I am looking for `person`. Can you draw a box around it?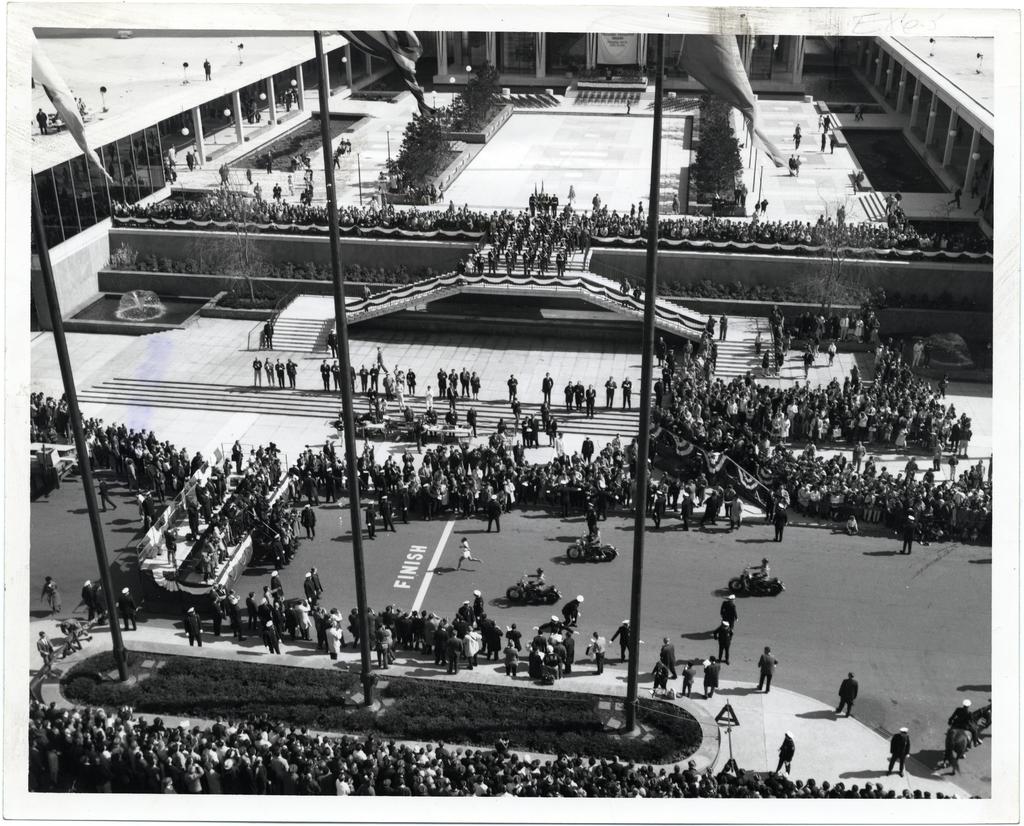
Sure, the bounding box is [left=253, top=358, right=262, bottom=386].
